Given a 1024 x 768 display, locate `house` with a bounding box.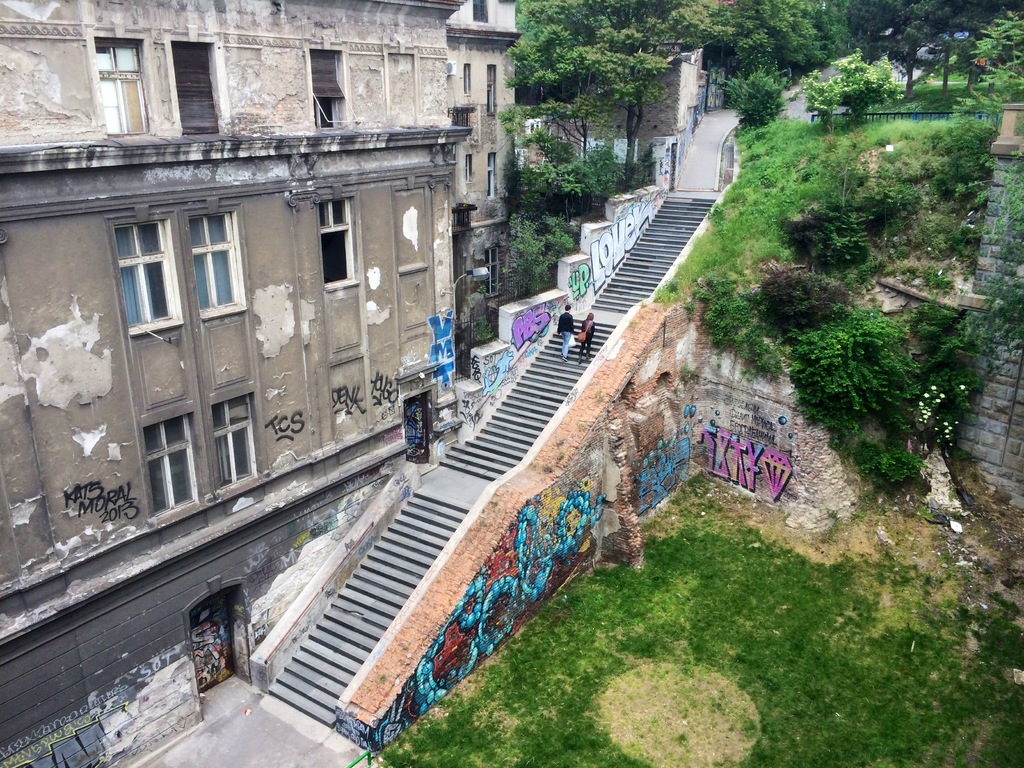
Located: 572 0 776 182.
